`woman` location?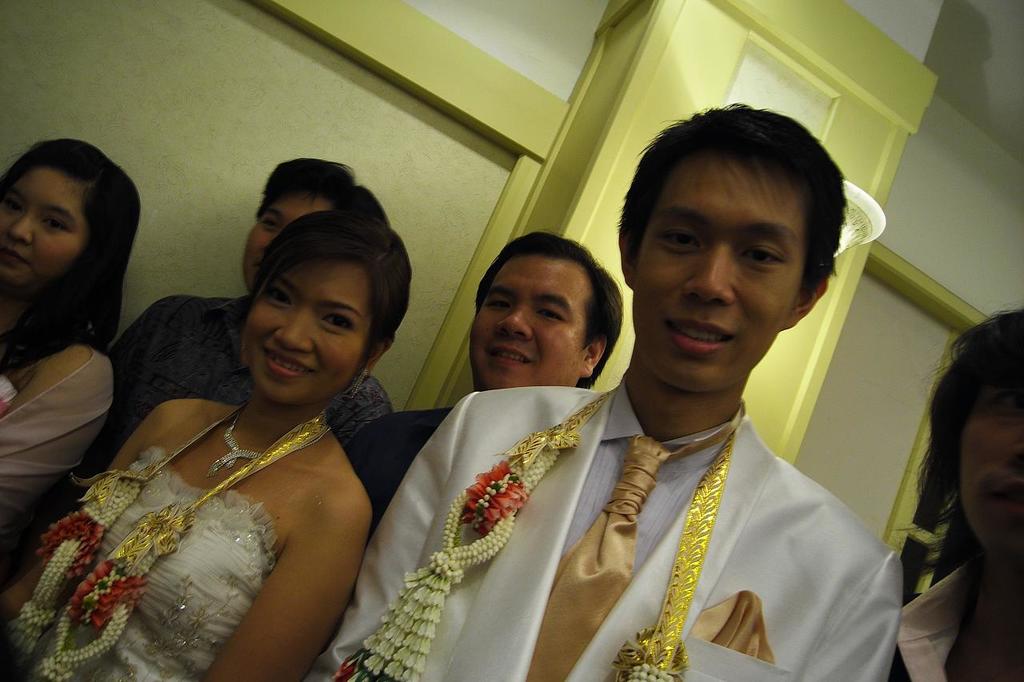
[0,134,147,545]
